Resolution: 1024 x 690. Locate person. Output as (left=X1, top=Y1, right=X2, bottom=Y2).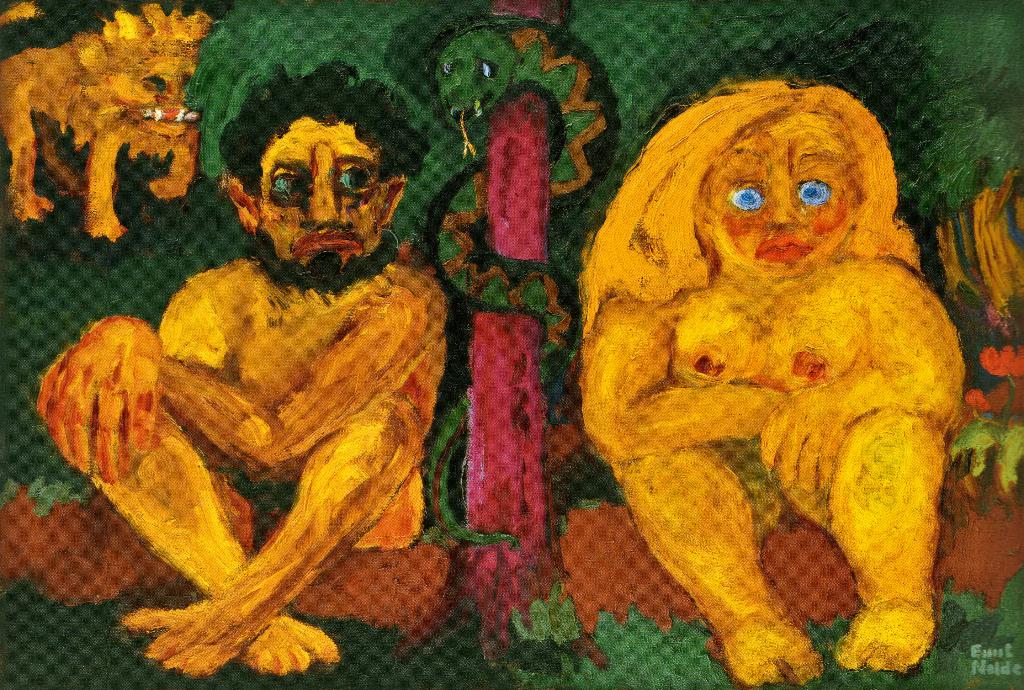
(left=570, top=65, right=970, bottom=689).
